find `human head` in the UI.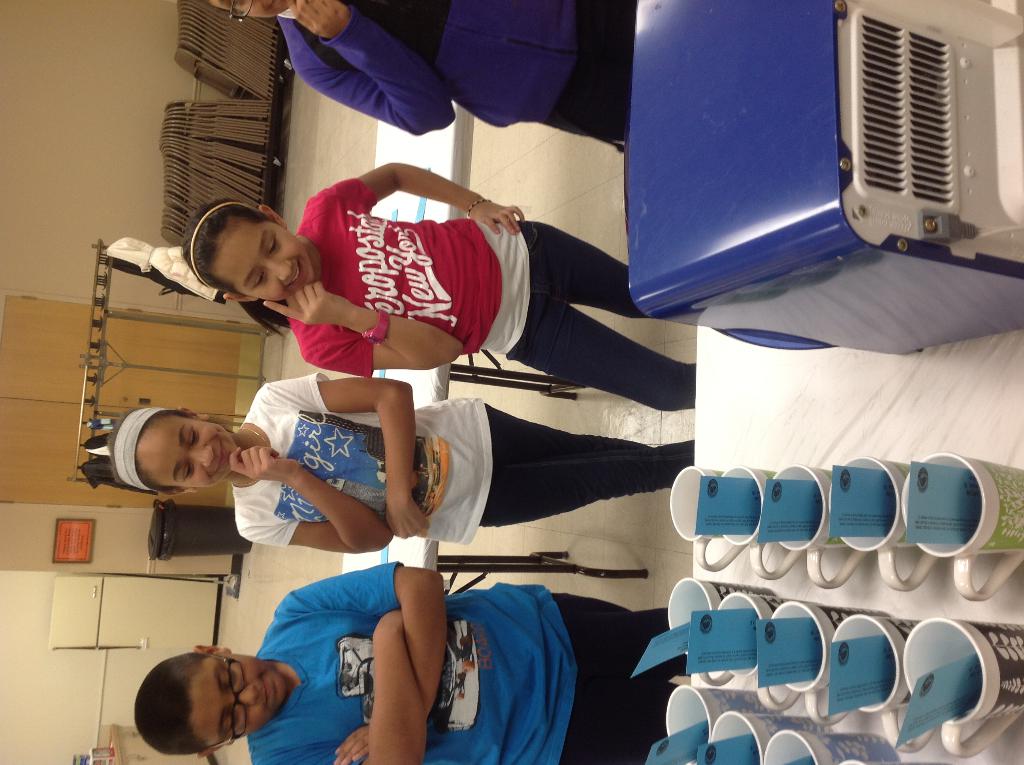
UI element at [left=190, top=201, right=314, bottom=316].
